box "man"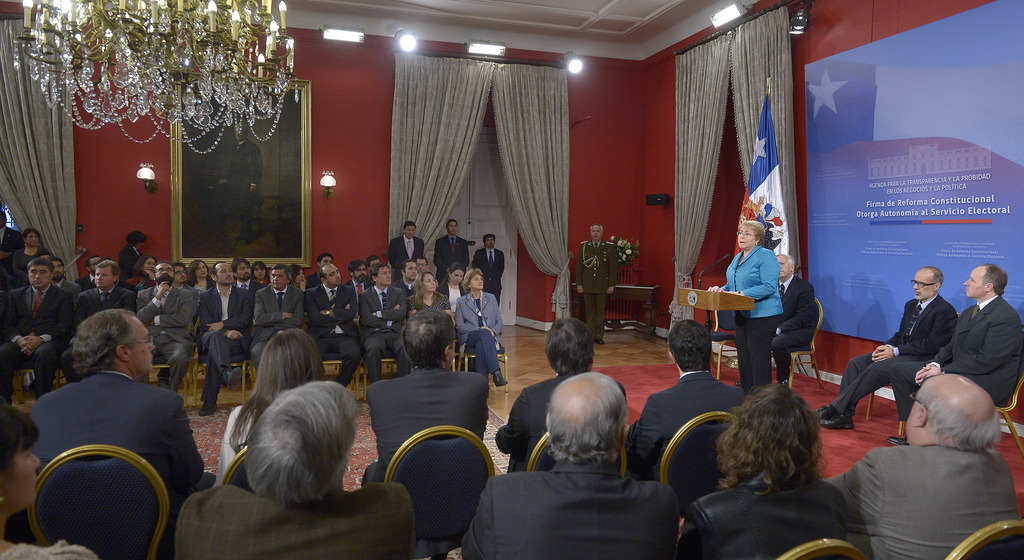
(x1=887, y1=264, x2=1023, y2=443)
